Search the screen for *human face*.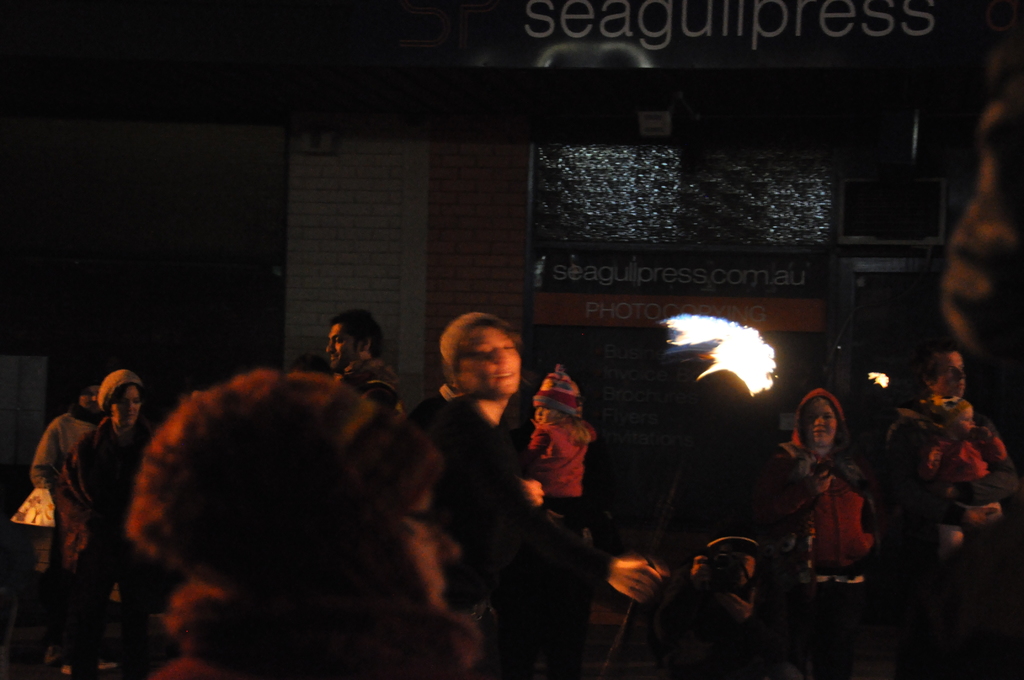
Found at (932,353,965,397).
